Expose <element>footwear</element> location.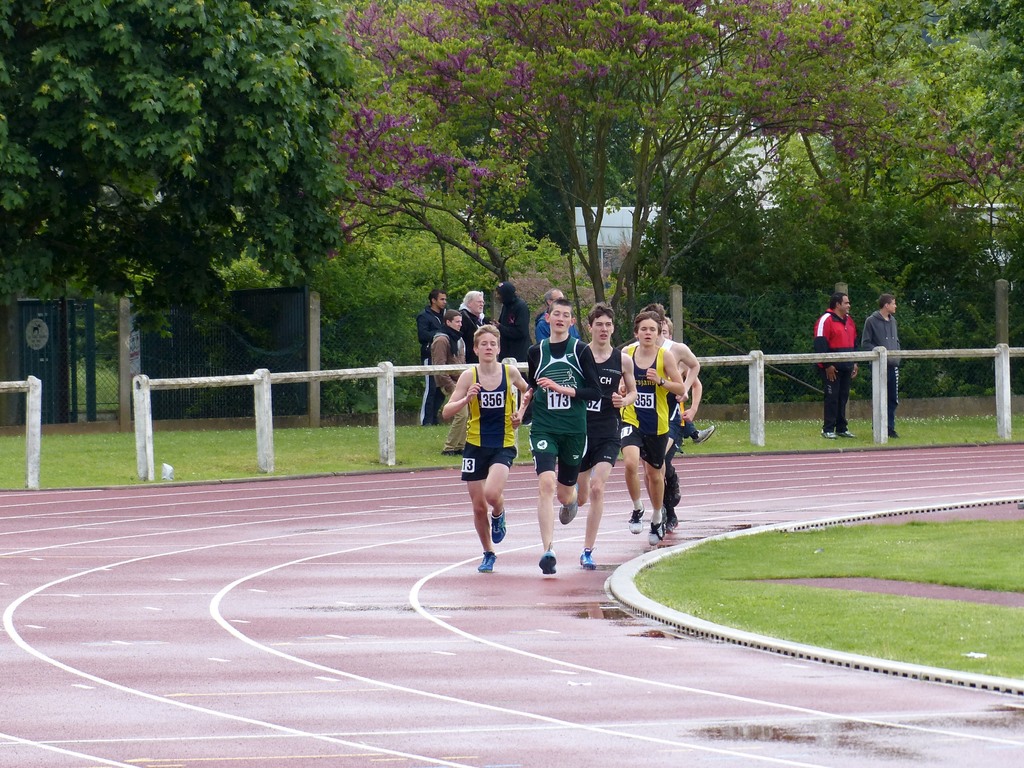
Exposed at 646:515:664:543.
